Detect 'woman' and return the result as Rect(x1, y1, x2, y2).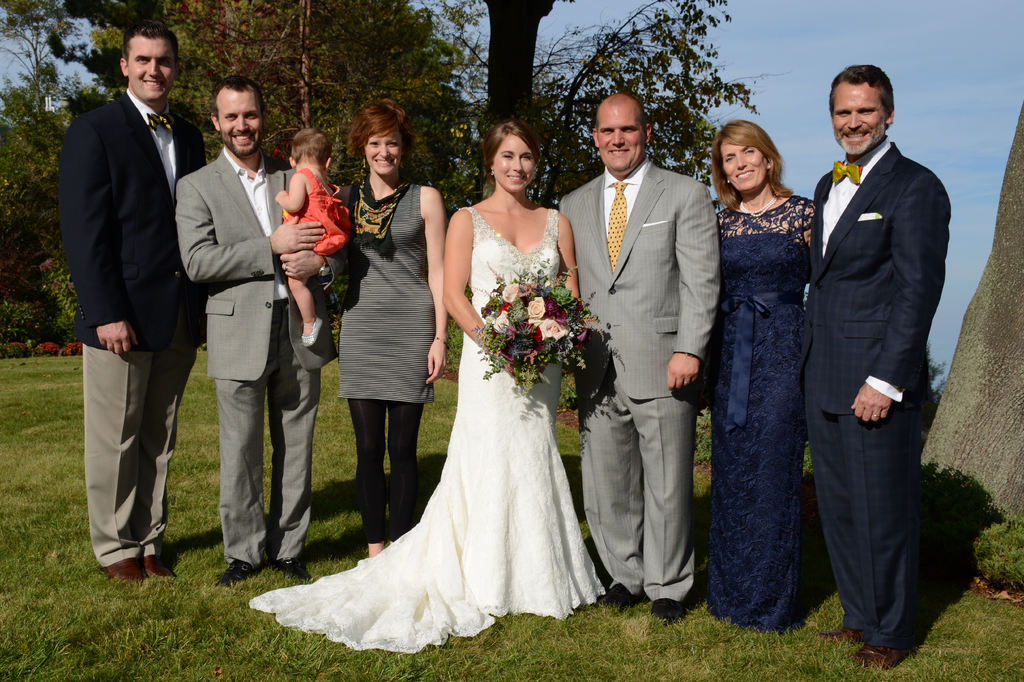
Rect(245, 125, 606, 661).
